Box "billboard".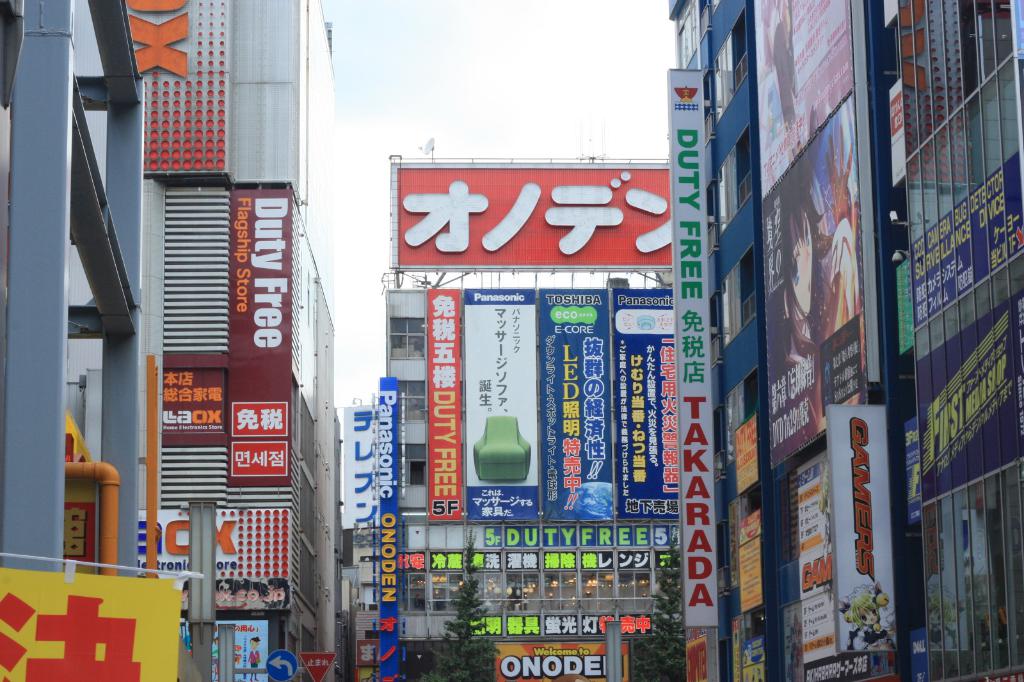
<bbox>495, 642, 631, 681</bbox>.
